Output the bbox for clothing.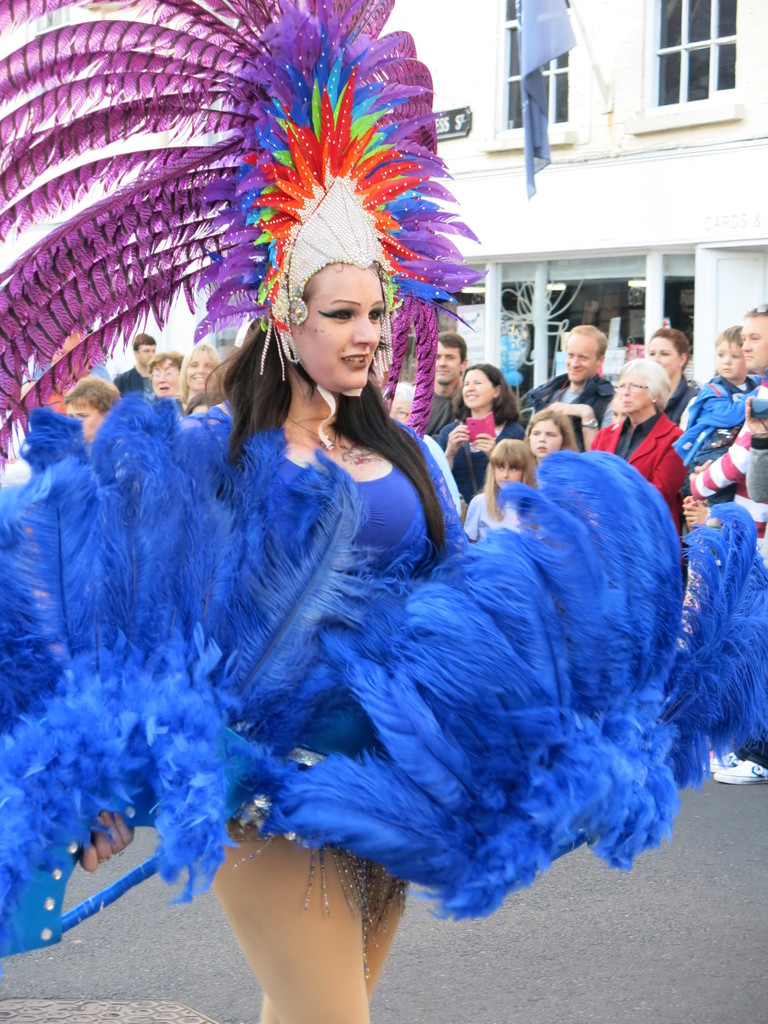
box=[665, 366, 703, 420].
